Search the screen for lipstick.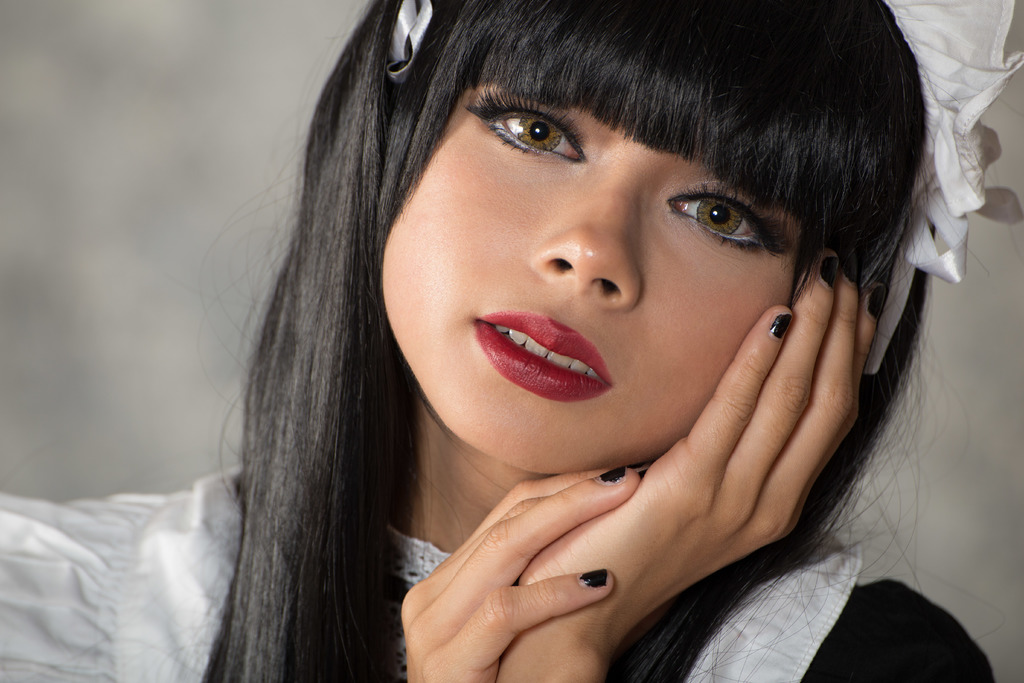
Found at Rect(472, 309, 614, 404).
